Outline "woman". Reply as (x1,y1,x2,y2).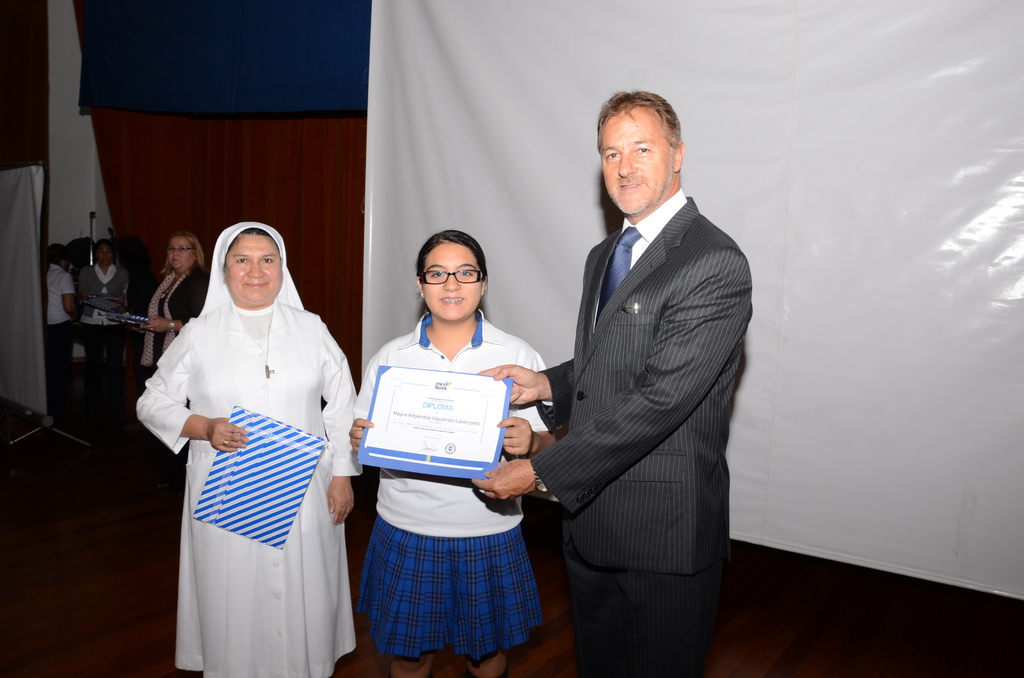
(79,239,130,397).
